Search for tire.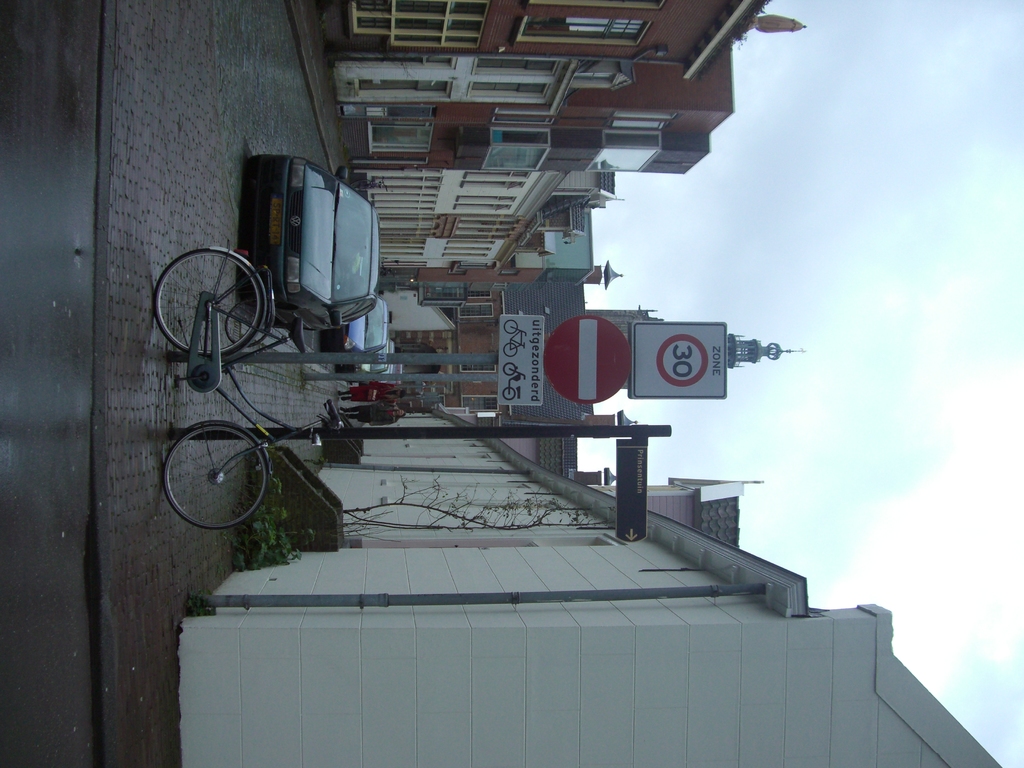
Found at <region>164, 417, 260, 524</region>.
